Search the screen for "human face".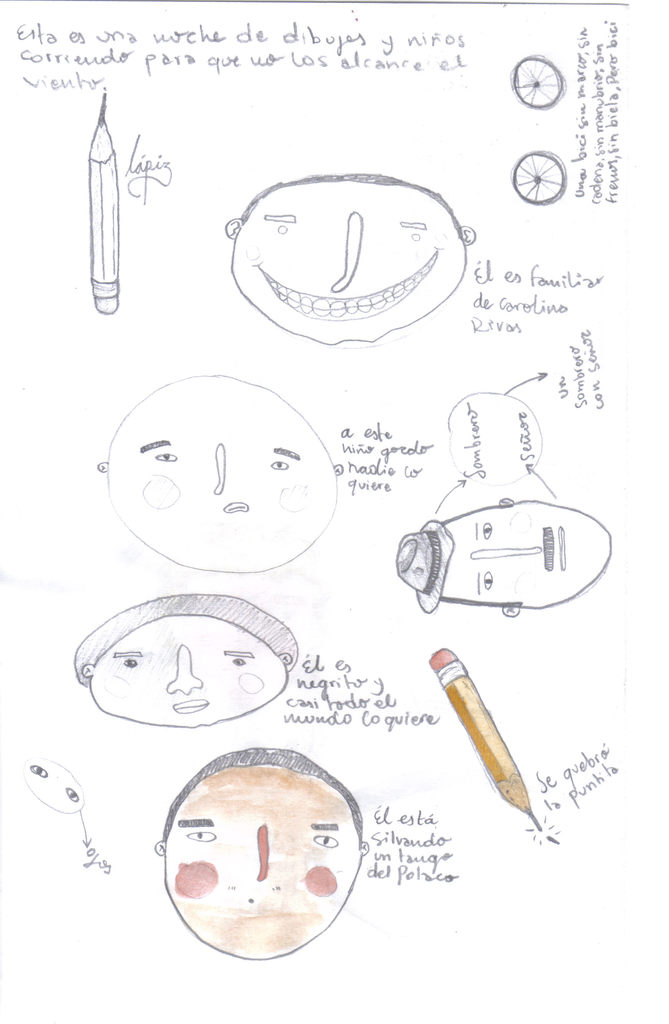
Found at locate(159, 748, 371, 975).
